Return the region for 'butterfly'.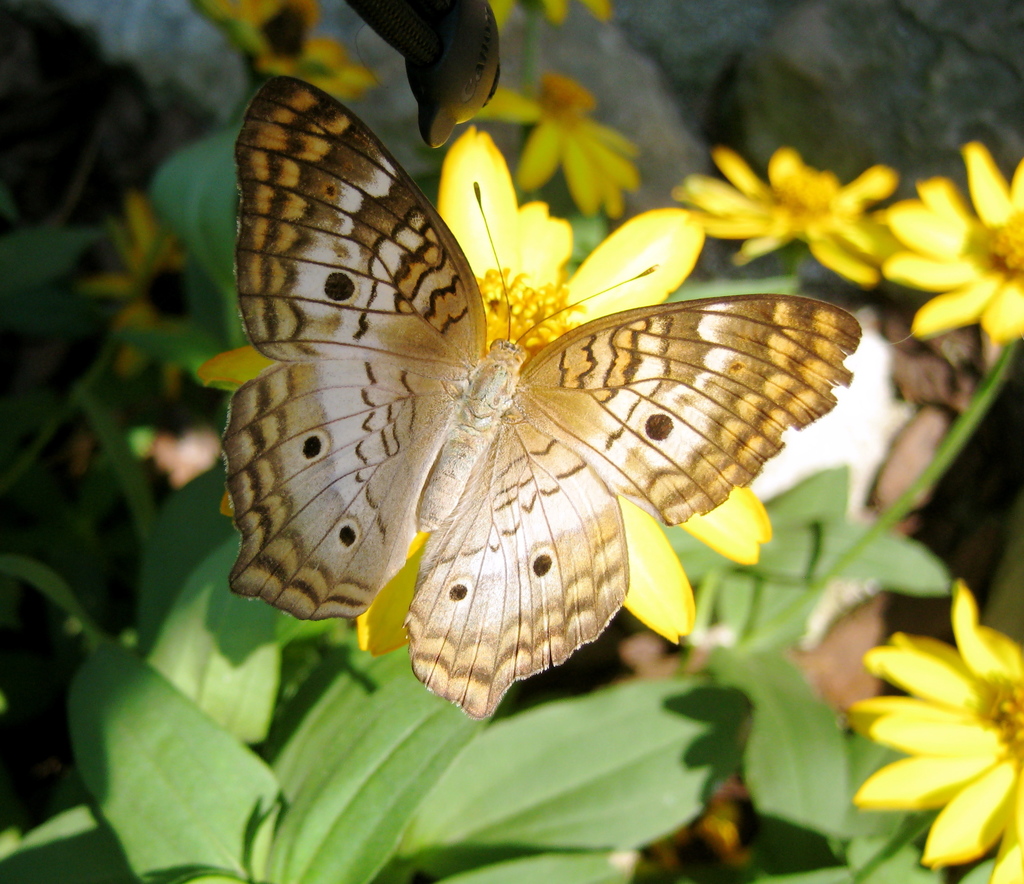
Rect(203, 90, 878, 706).
